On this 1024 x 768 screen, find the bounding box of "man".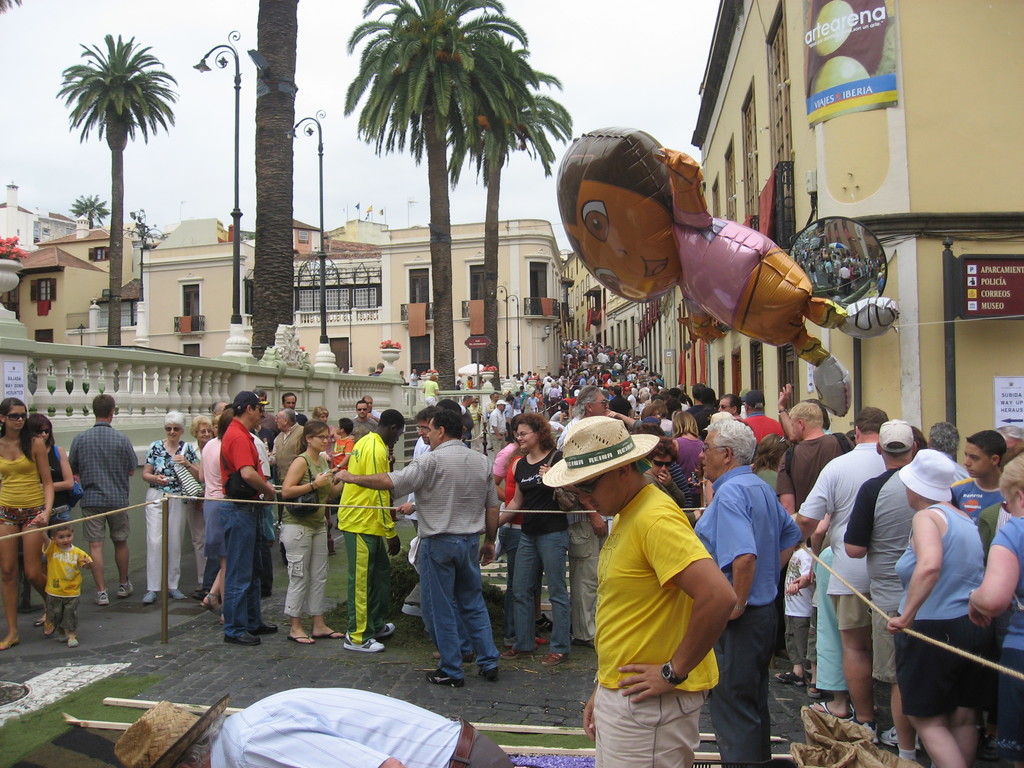
Bounding box: 269, 406, 303, 486.
